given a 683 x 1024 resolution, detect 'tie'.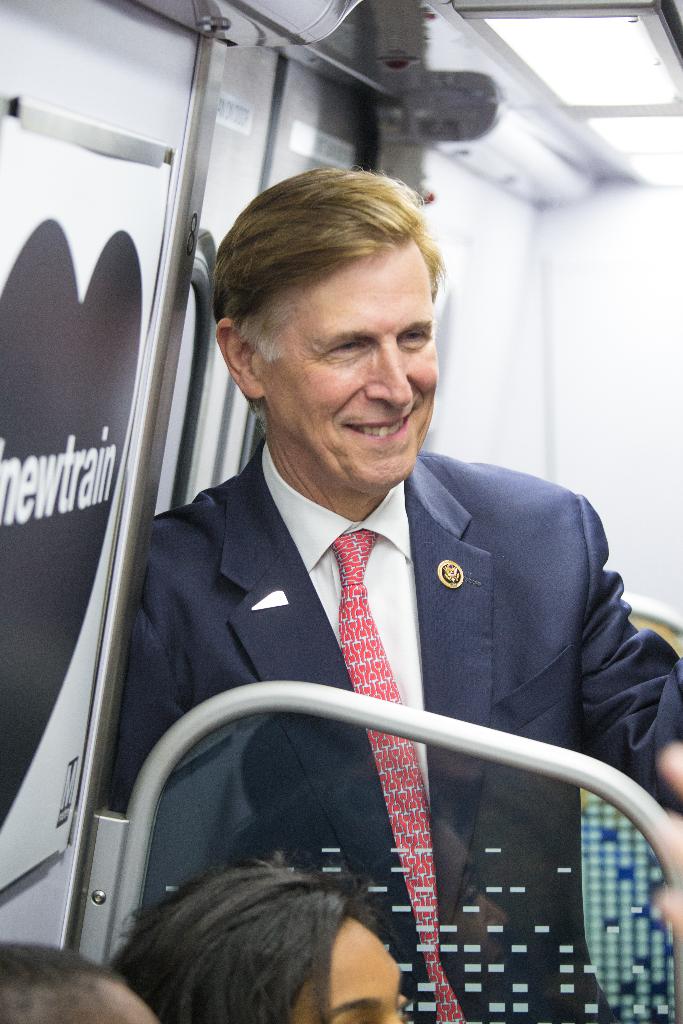
[325,529,468,1023].
